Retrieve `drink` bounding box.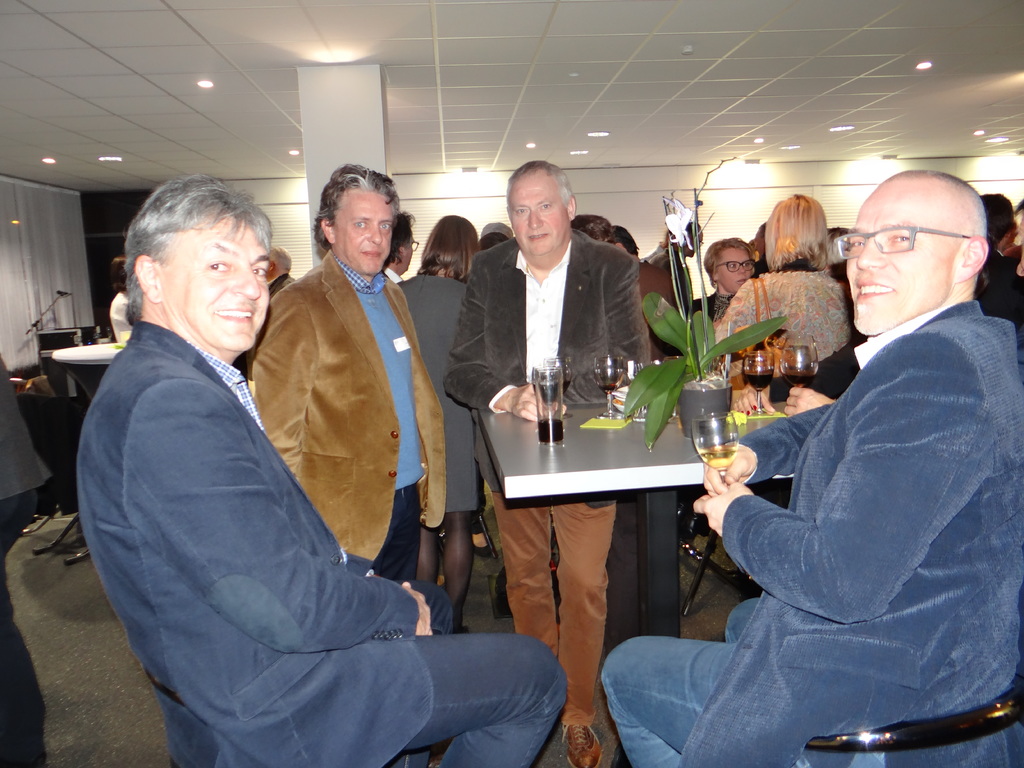
Bounding box: select_region(531, 381, 561, 408).
